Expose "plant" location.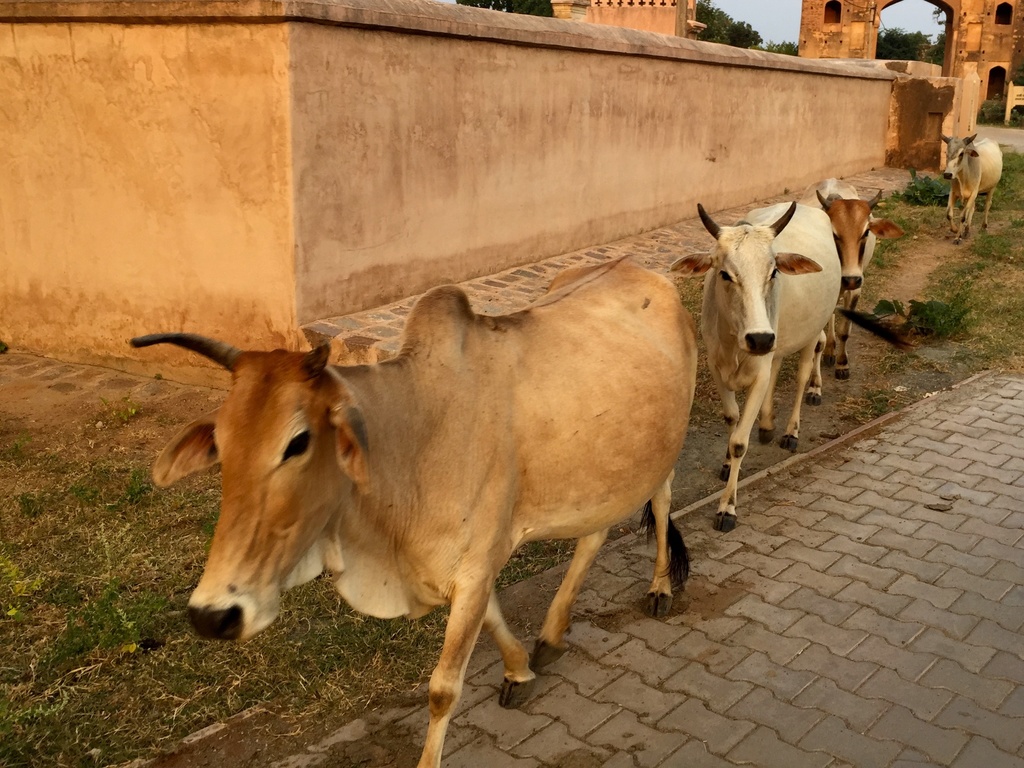
Exposed at pyautogui.locateOnScreen(890, 188, 907, 204).
